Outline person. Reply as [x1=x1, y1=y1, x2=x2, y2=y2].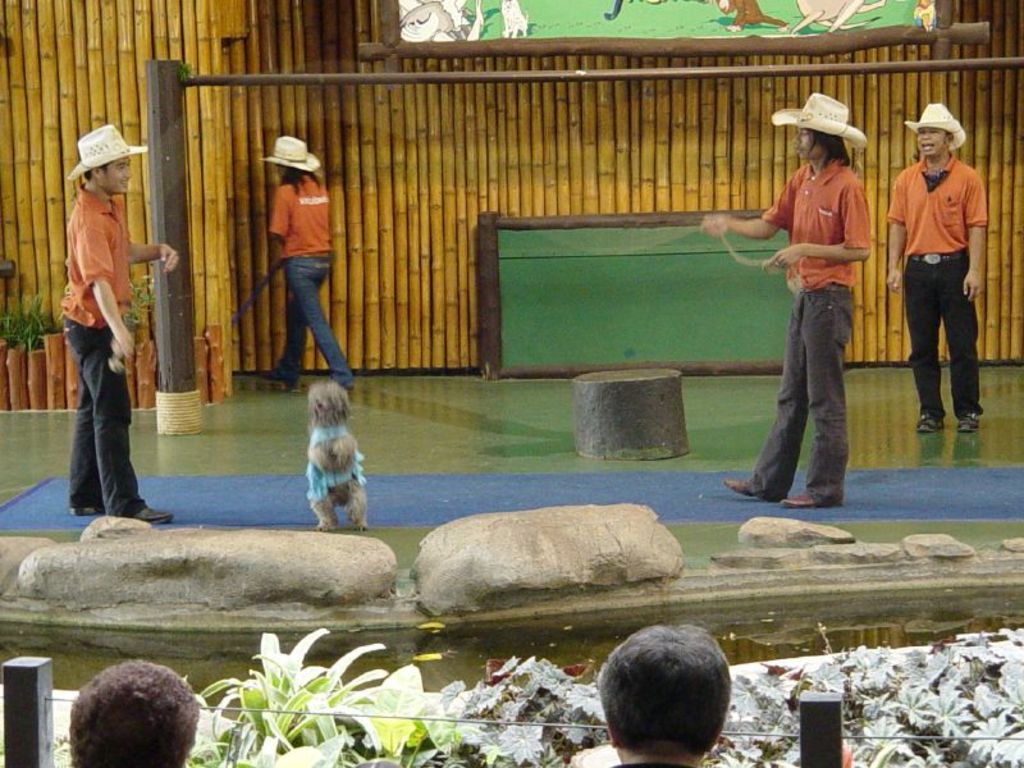
[x1=696, y1=93, x2=877, y2=500].
